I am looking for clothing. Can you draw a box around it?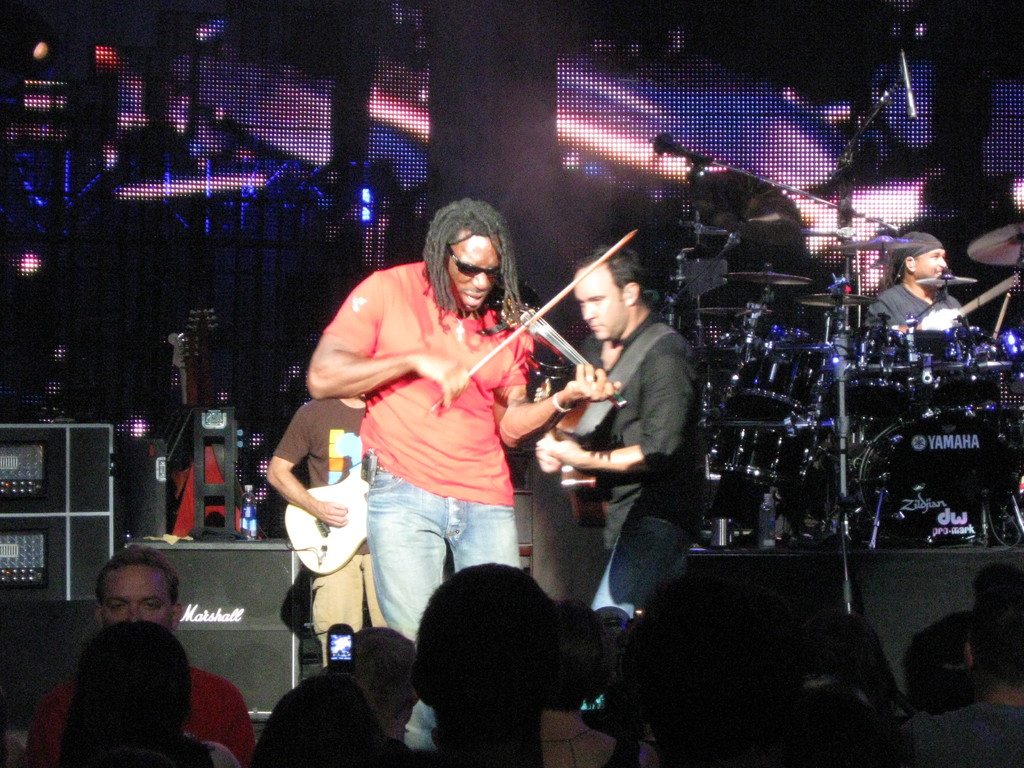
Sure, the bounding box is (269,394,388,666).
